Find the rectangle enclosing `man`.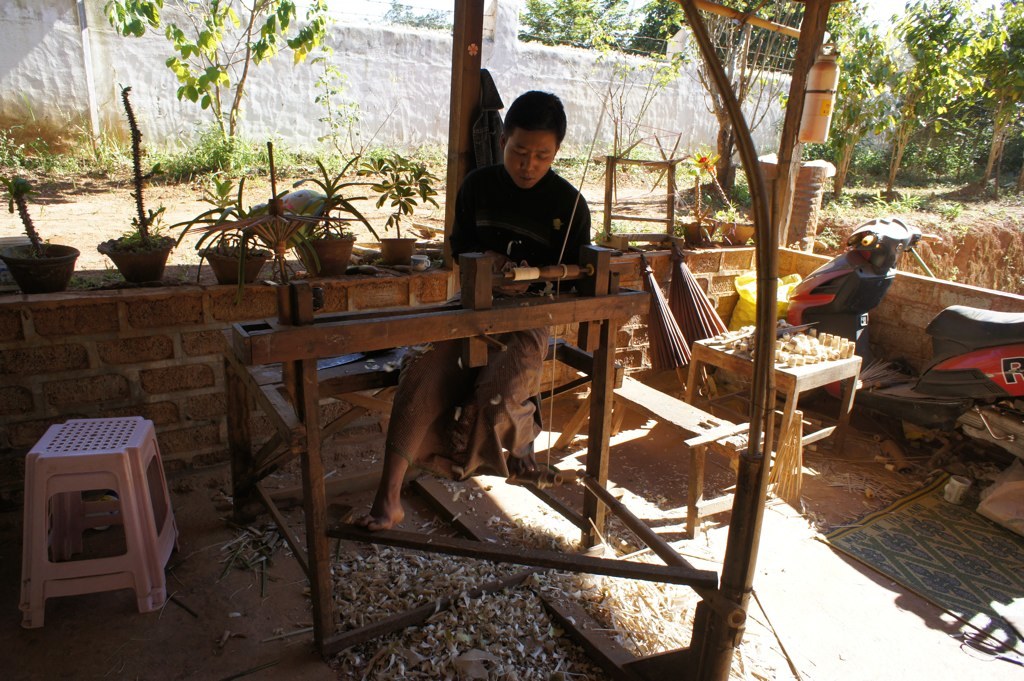
Rect(355, 87, 599, 545).
